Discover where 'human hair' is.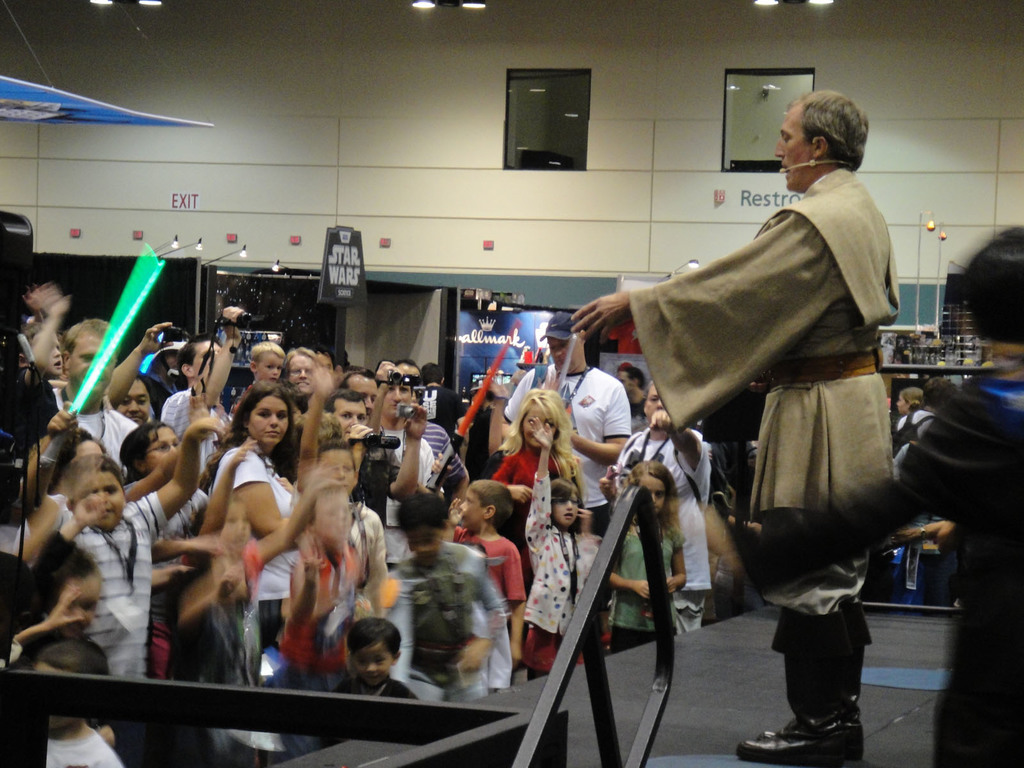
Discovered at [left=28, top=532, right=102, bottom=615].
